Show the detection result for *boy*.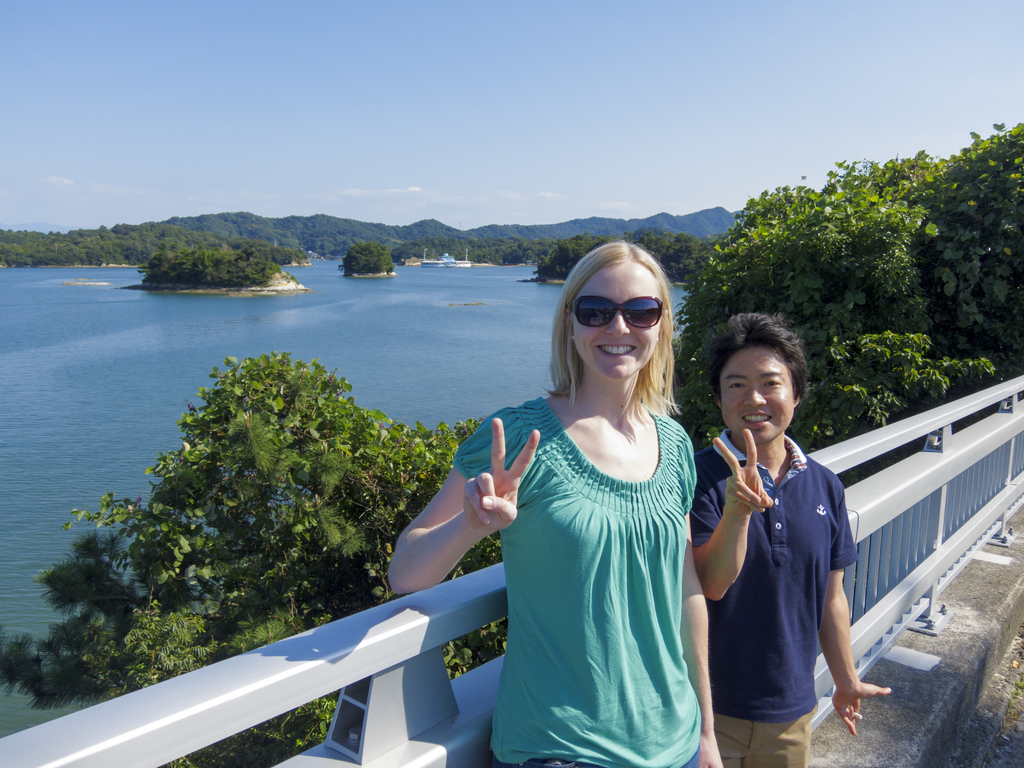
crop(691, 311, 895, 767).
